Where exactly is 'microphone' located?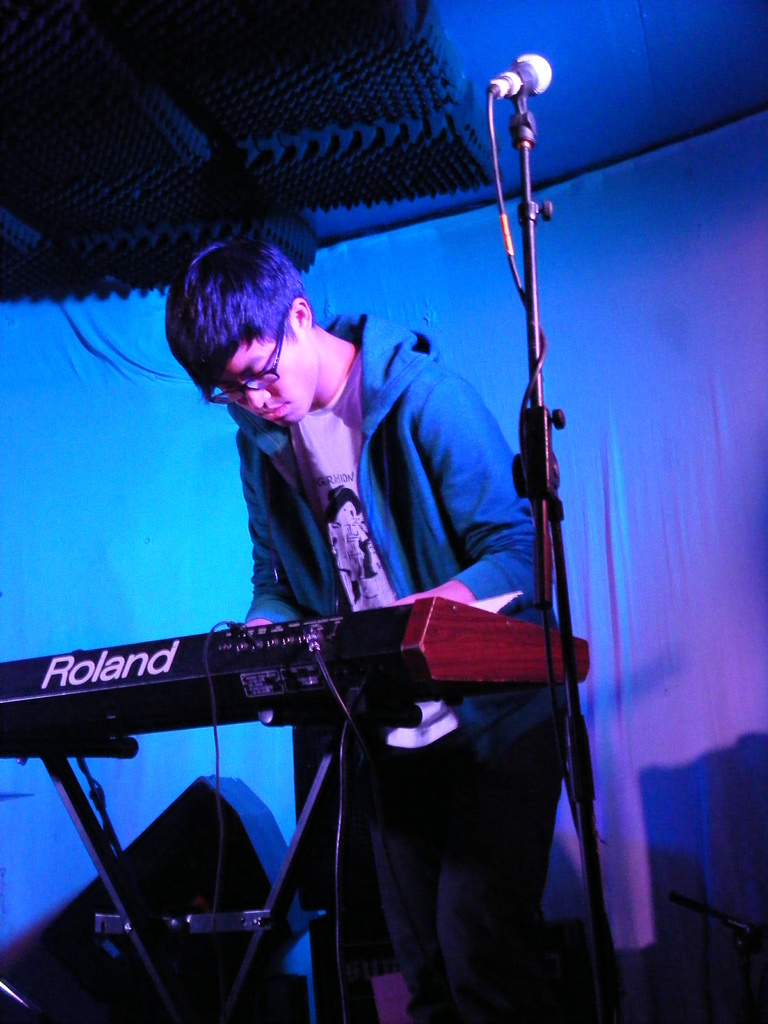
Its bounding box is 502:48:555:95.
